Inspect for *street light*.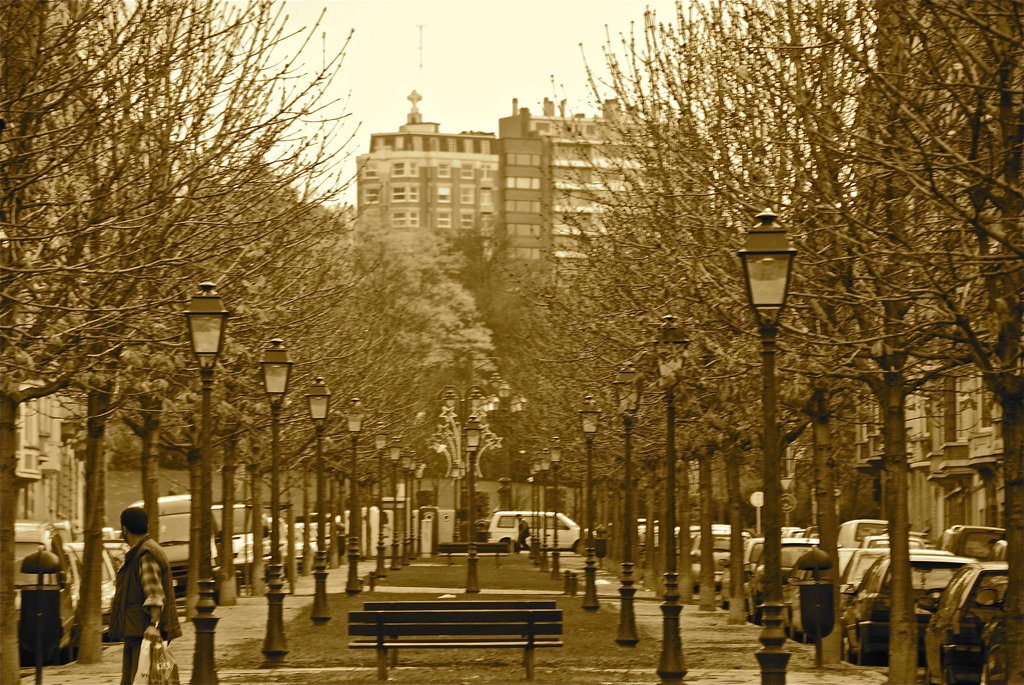
Inspection: (left=255, top=329, right=292, bottom=673).
